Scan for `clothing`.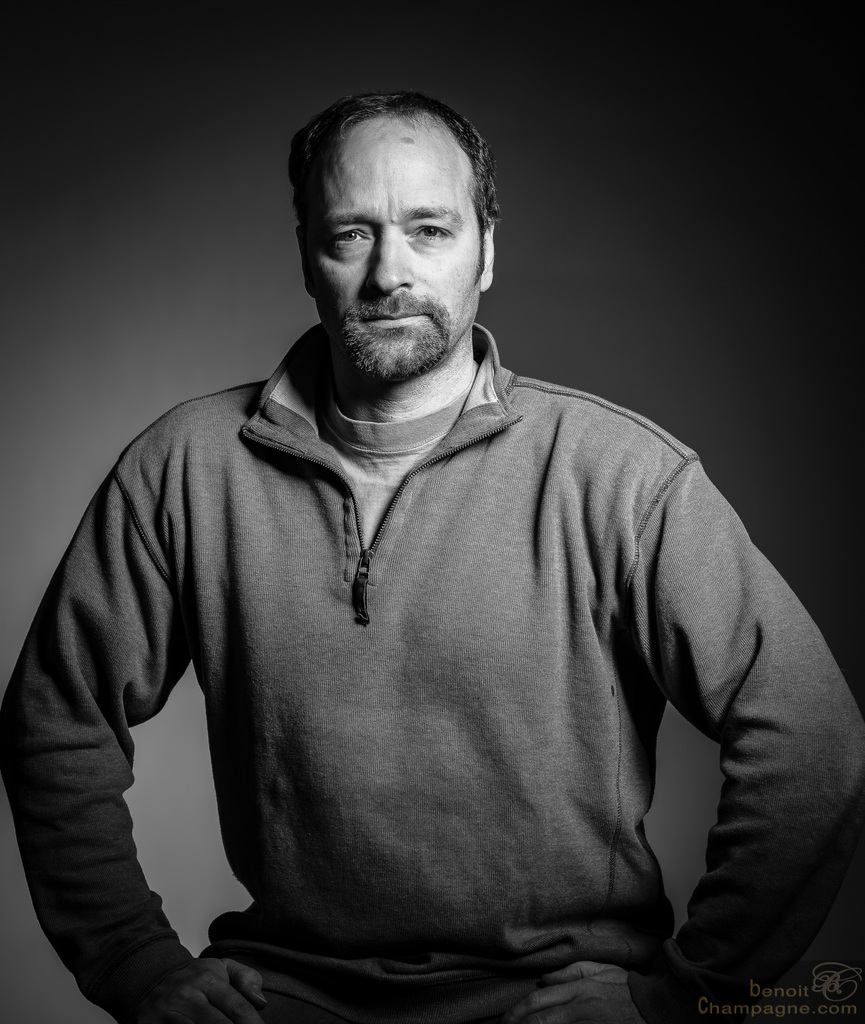
Scan result: 0:308:864:1012.
